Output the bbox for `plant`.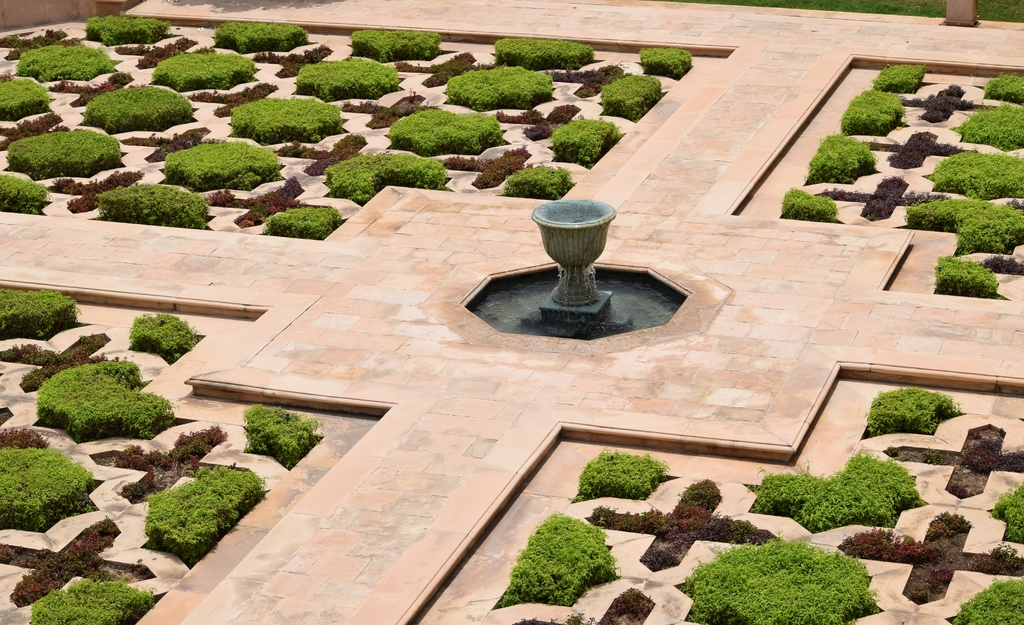
<region>548, 115, 619, 170</region>.
